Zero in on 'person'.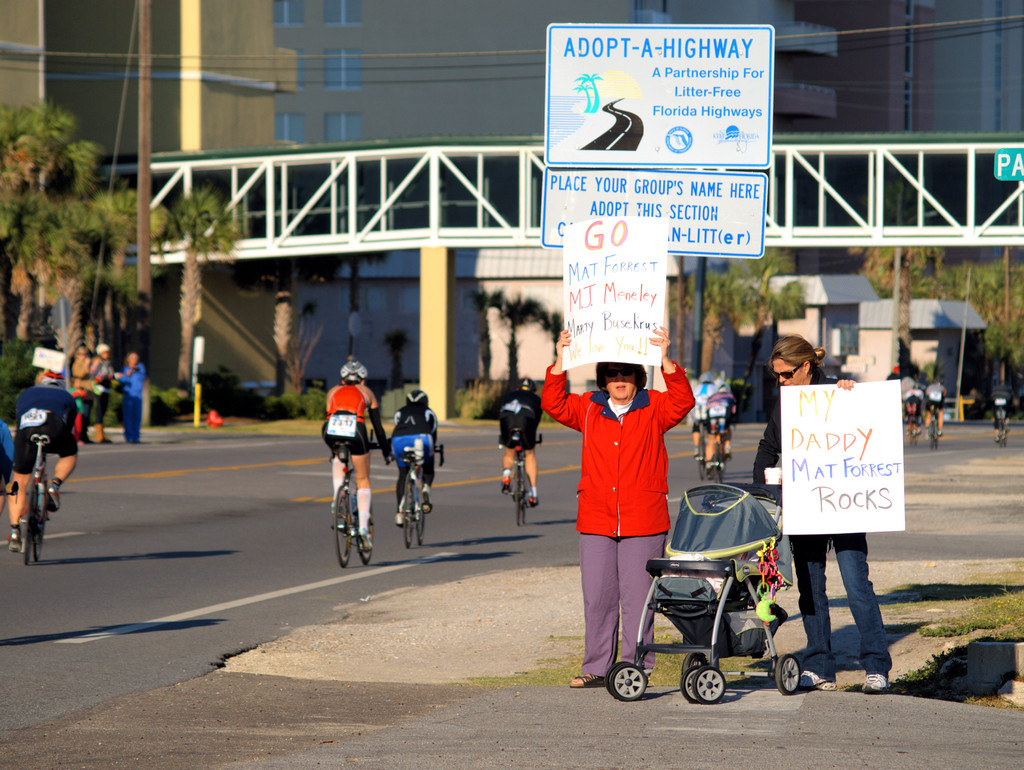
Zeroed in: pyautogui.locateOnScreen(118, 349, 141, 446).
